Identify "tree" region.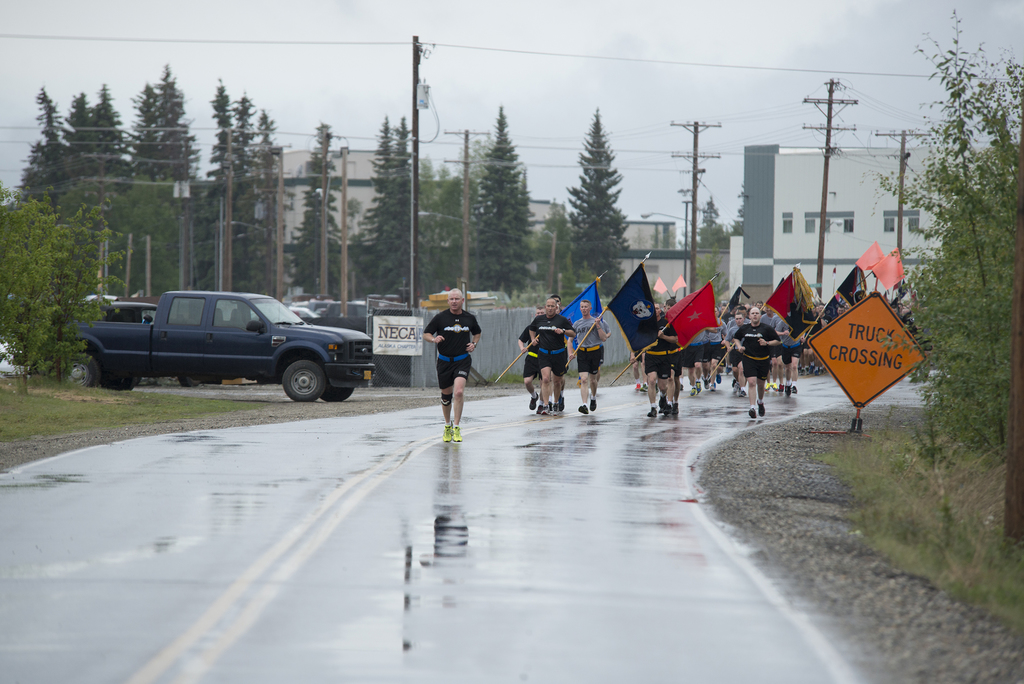
Region: l=147, t=60, r=210, b=184.
